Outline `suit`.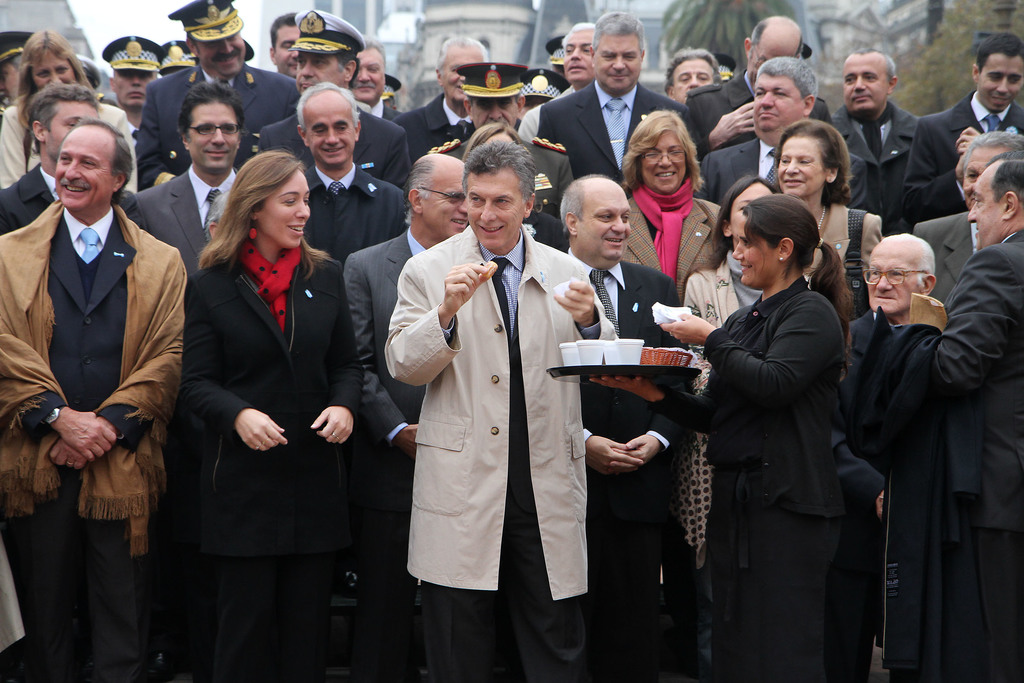
Outline: bbox=(924, 224, 1023, 682).
